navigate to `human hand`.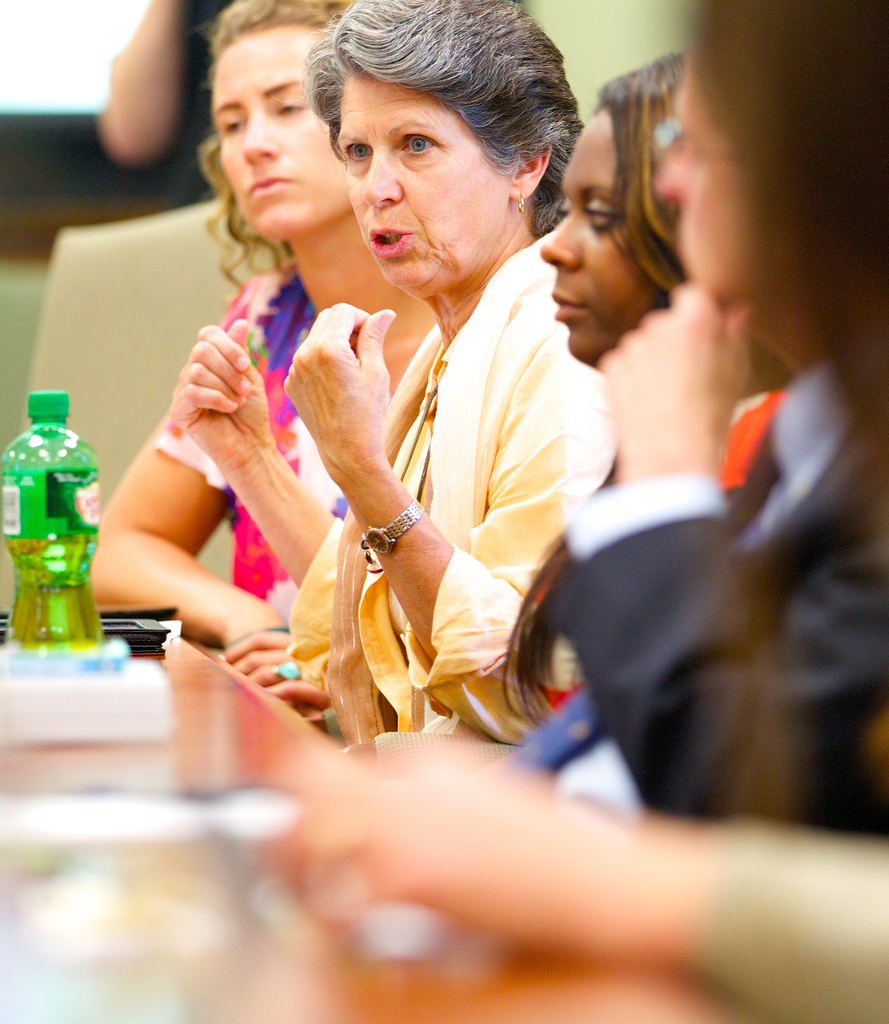
Navigation target: select_region(282, 299, 399, 488).
